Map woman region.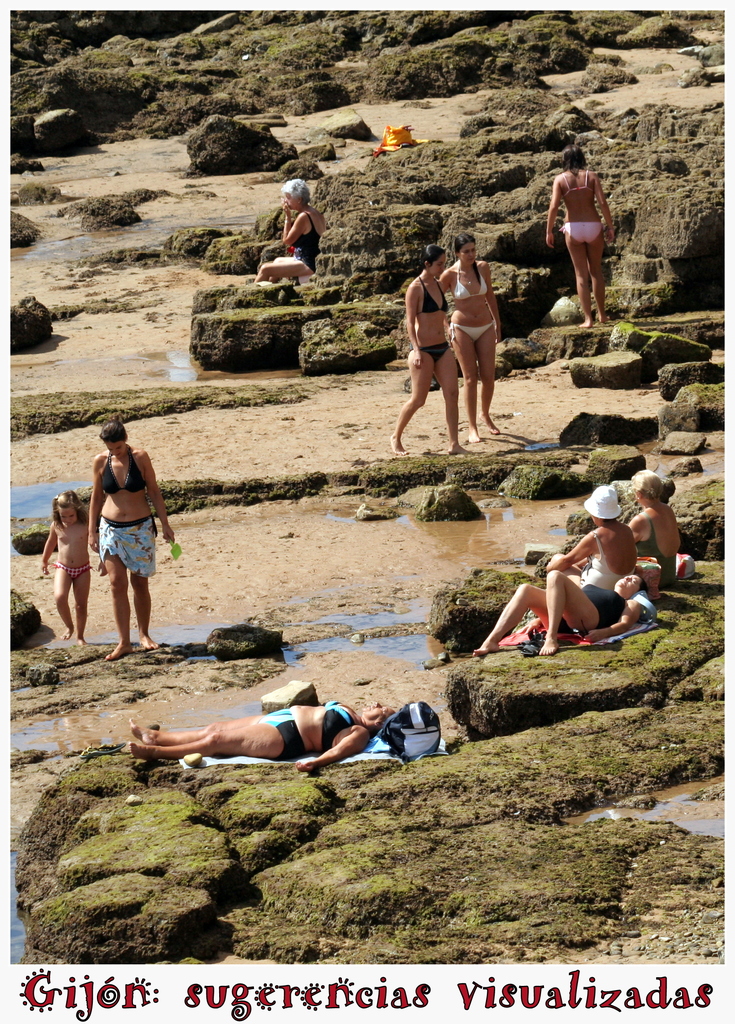
Mapped to 473 568 643 659.
